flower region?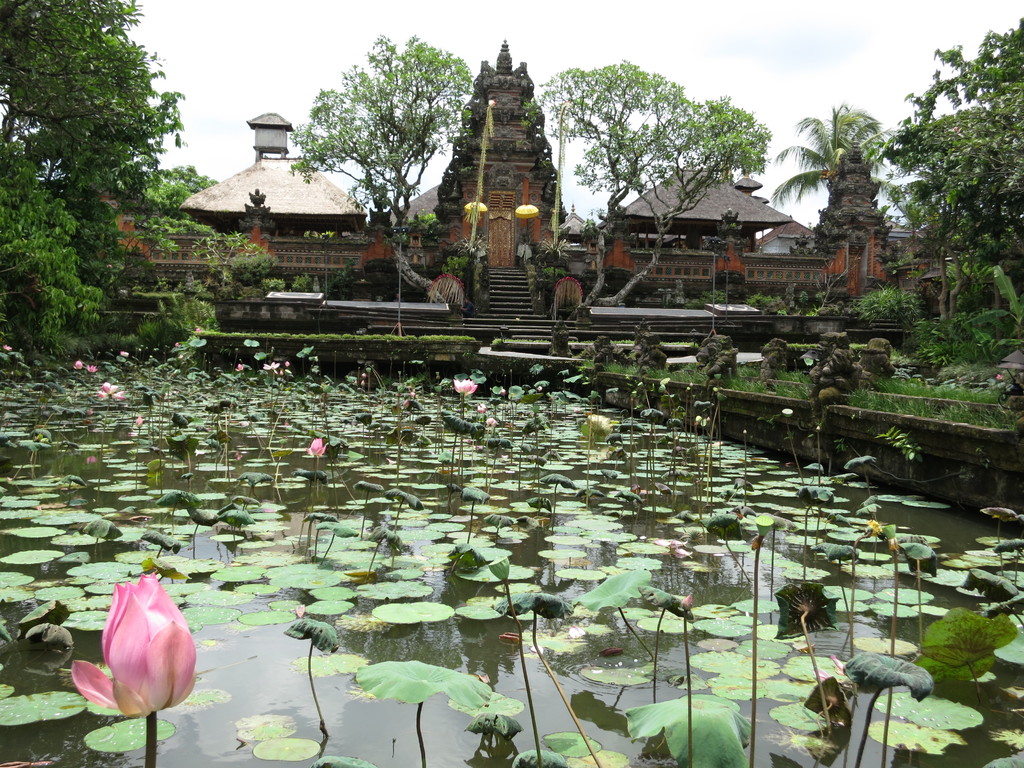
(left=293, top=600, right=307, bottom=621)
